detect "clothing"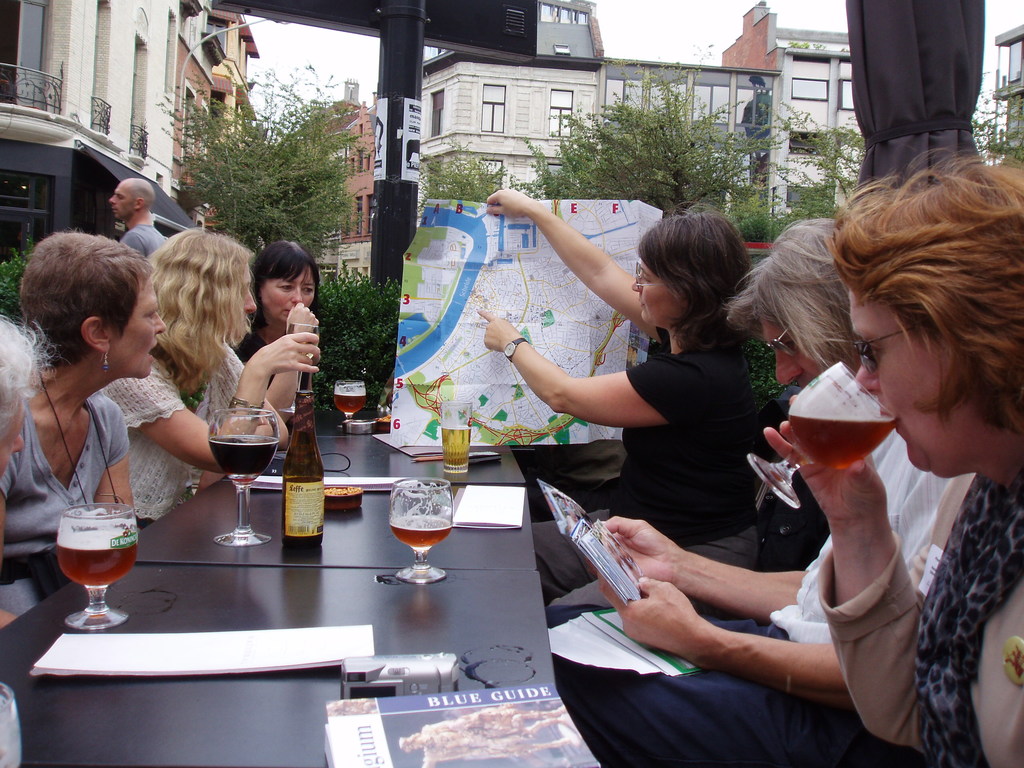
<bbox>122, 217, 174, 271</bbox>
